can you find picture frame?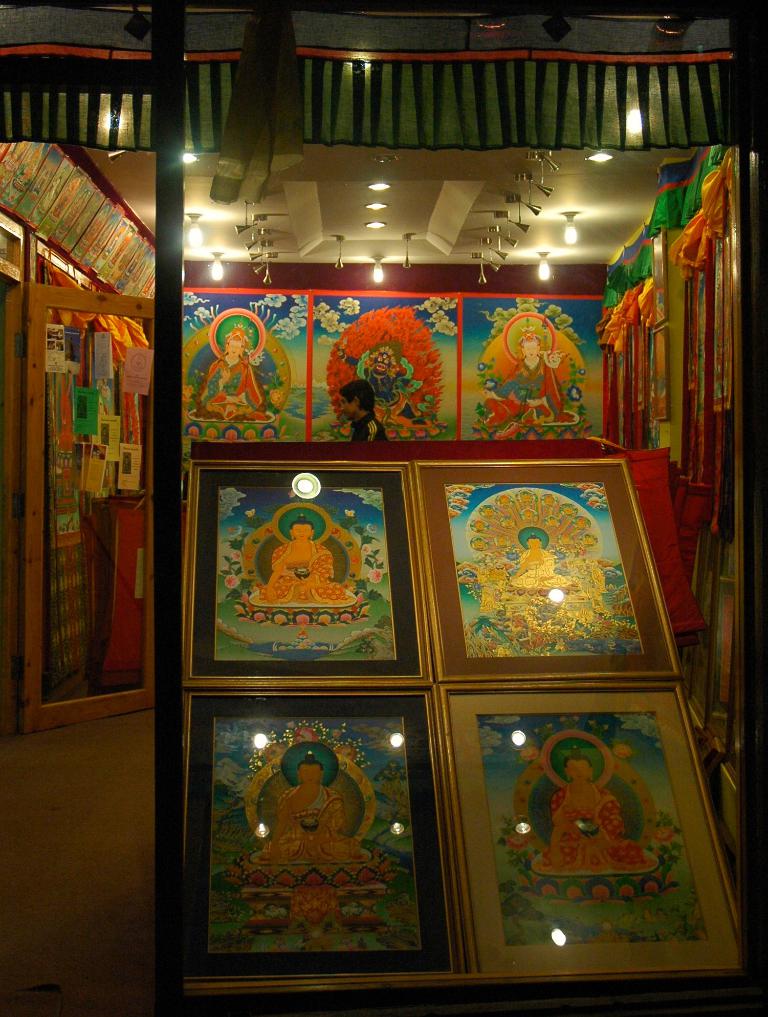
Yes, bounding box: (left=415, top=461, right=678, bottom=689).
